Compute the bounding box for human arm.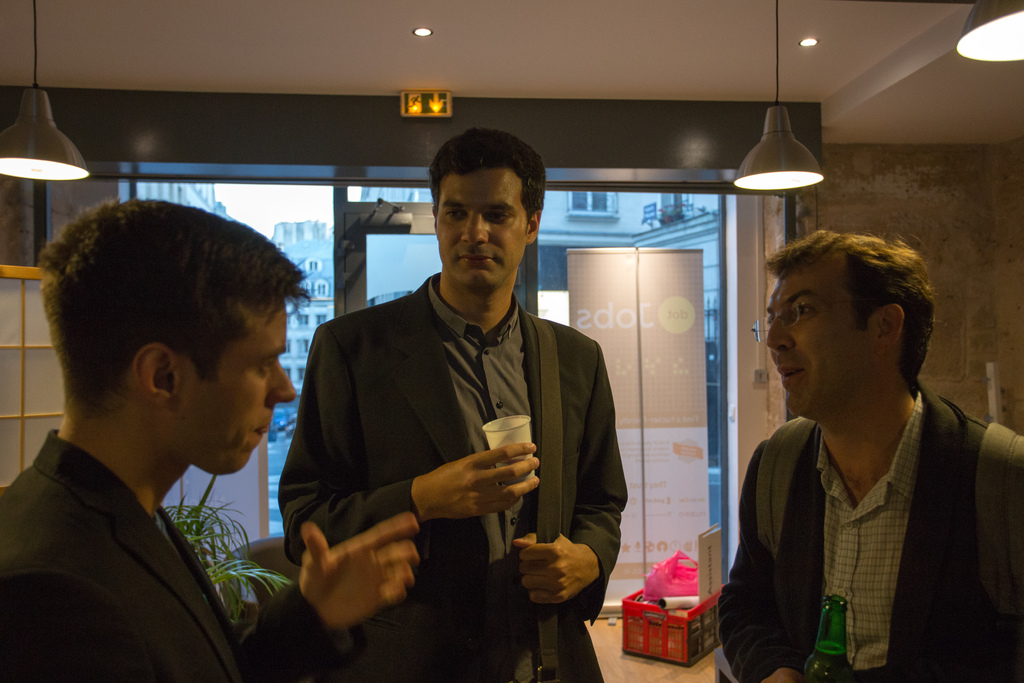
276, 321, 543, 566.
